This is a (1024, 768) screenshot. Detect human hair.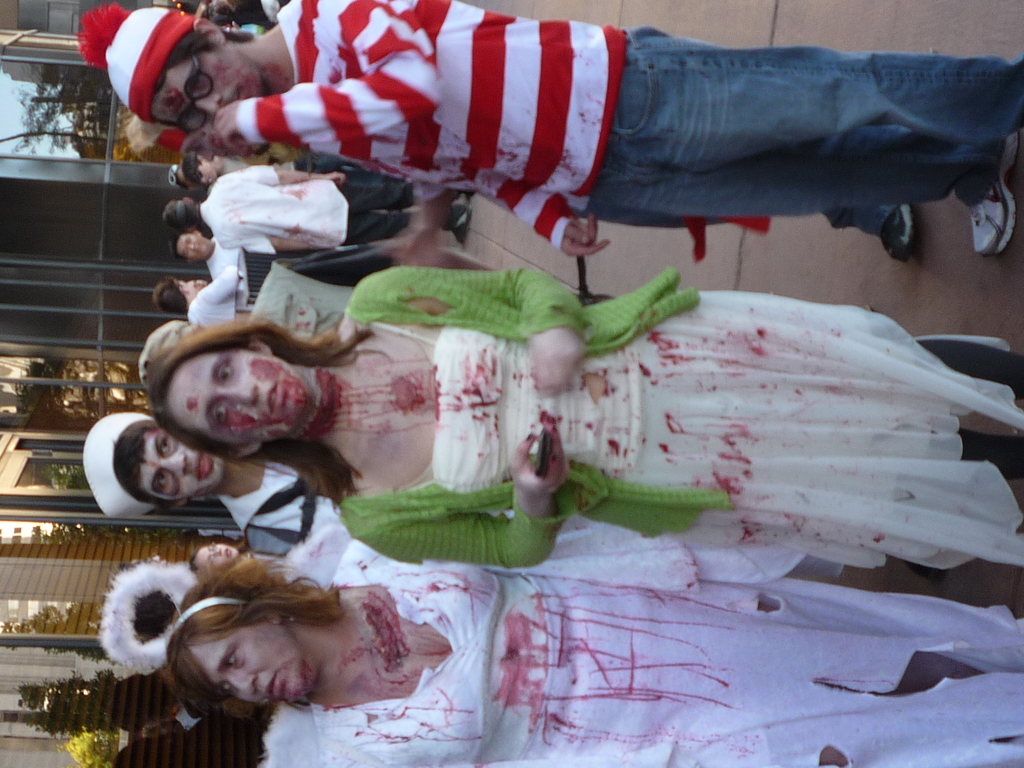
x1=180, y1=138, x2=220, y2=183.
